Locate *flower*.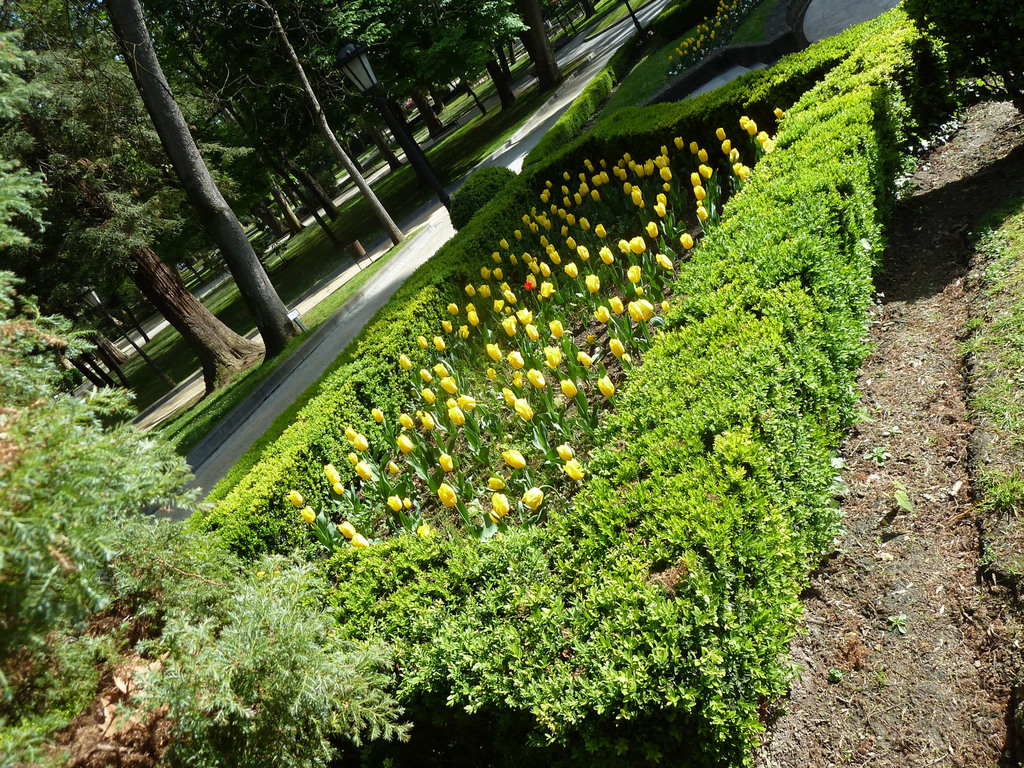
Bounding box: detection(678, 234, 692, 250).
